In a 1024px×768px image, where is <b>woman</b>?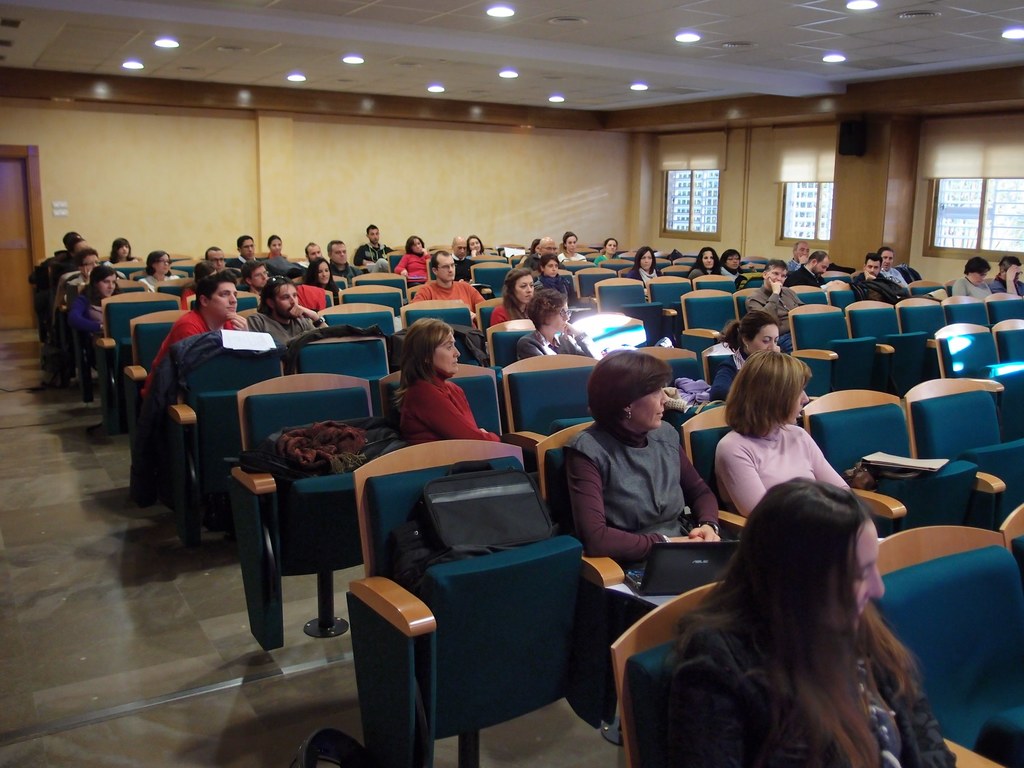
box(392, 234, 433, 278).
